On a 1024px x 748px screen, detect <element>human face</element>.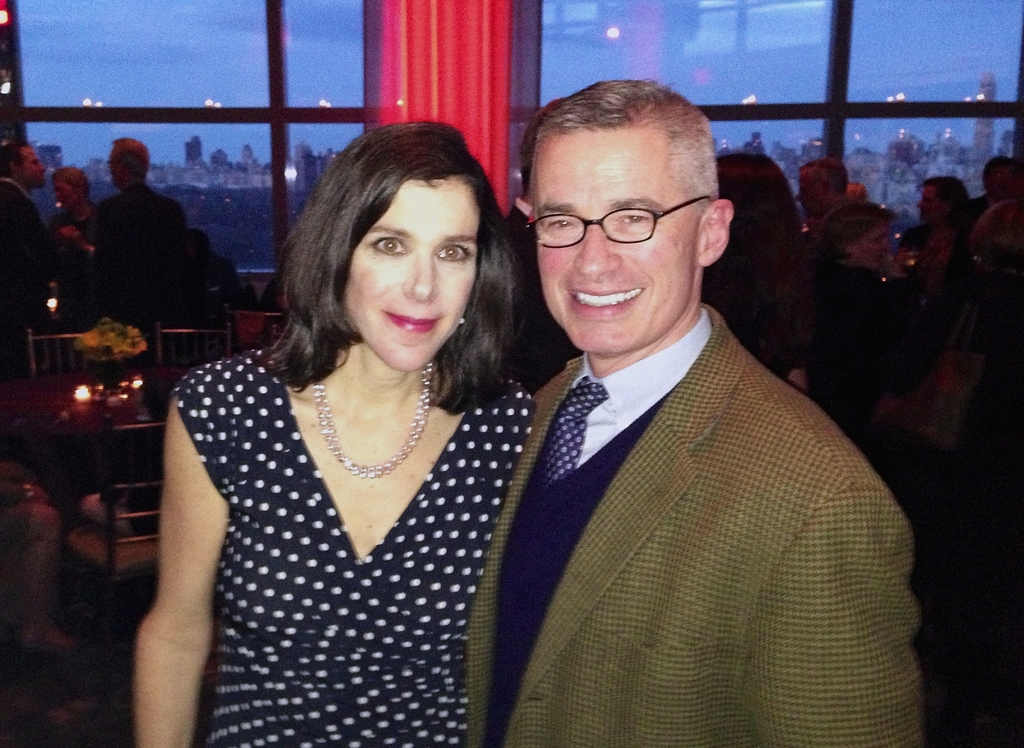
Rect(22, 147, 45, 187).
